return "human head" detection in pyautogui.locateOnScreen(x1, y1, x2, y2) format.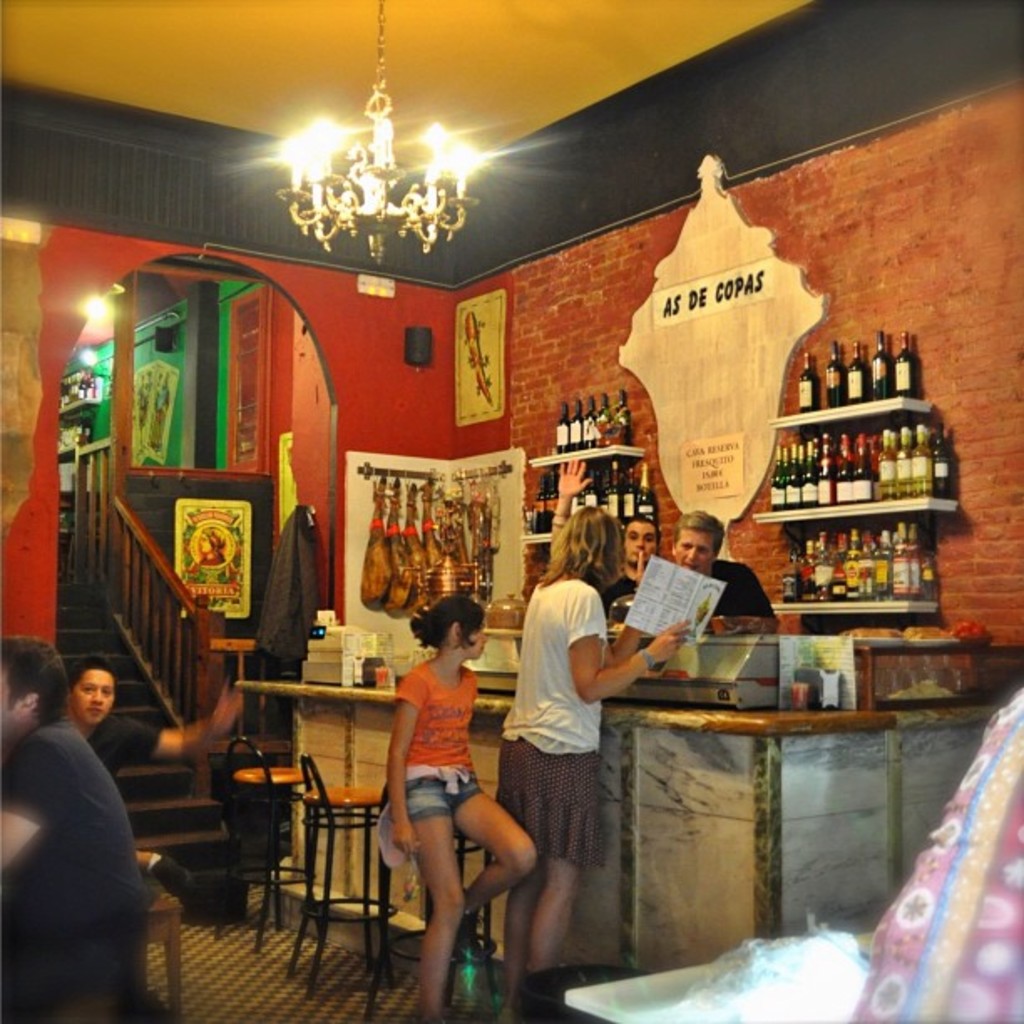
pyautogui.locateOnScreen(621, 514, 658, 567).
